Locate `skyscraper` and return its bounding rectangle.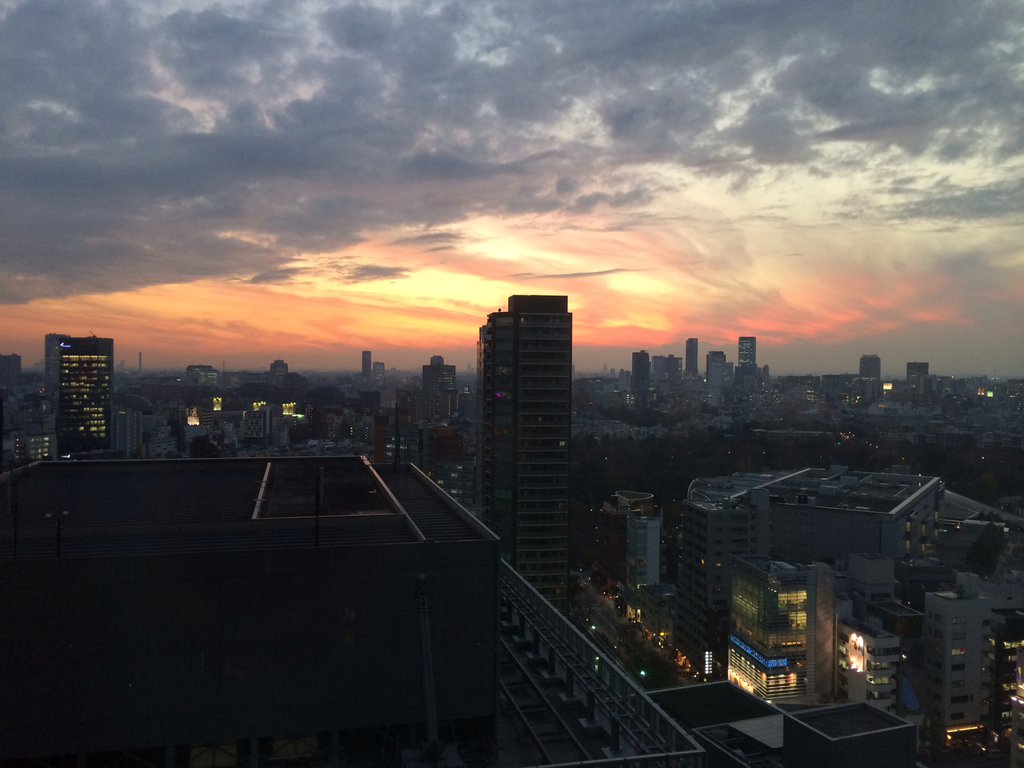
pyautogui.locateOnScreen(360, 349, 371, 381).
